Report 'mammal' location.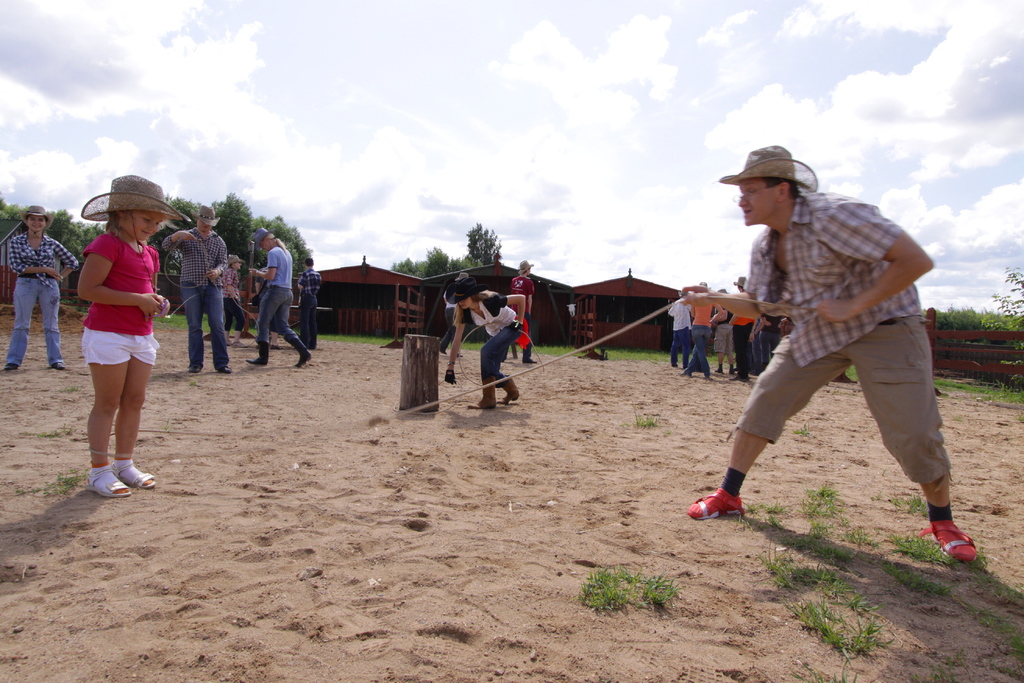
Report: rect(218, 250, 252, 336).
